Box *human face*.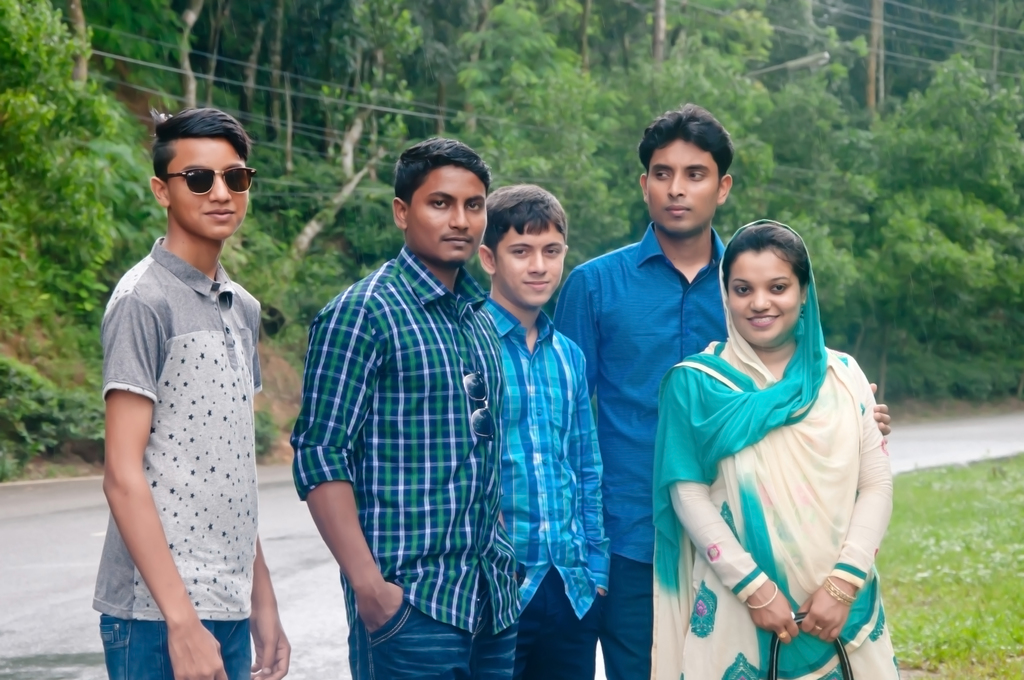
<bbox>643, 138, 723, 241</bbox>.
